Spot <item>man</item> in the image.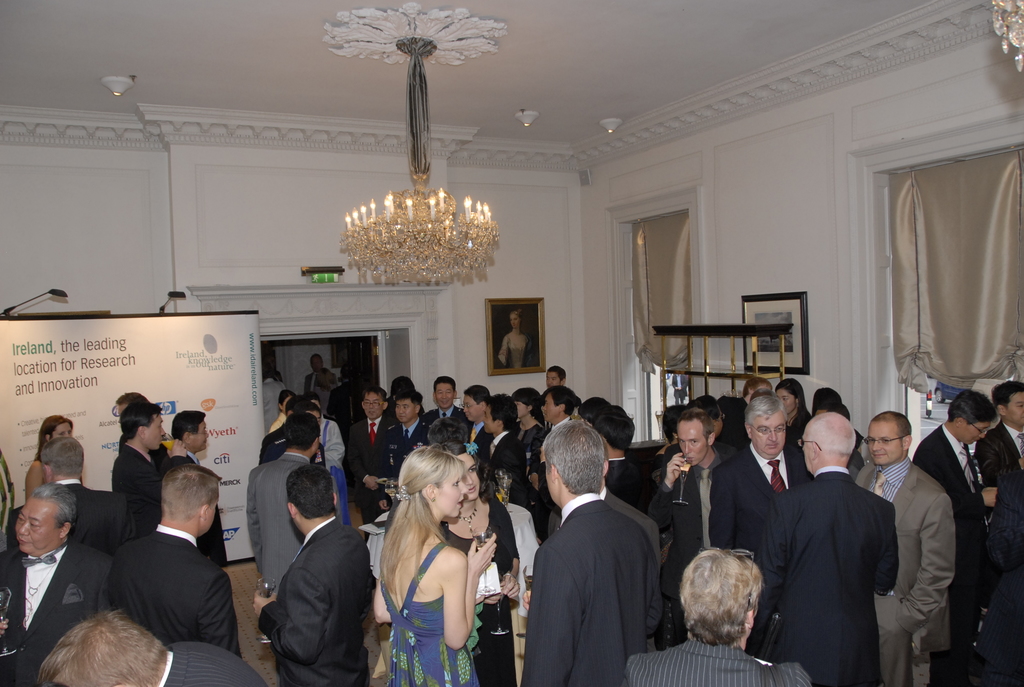
<item>man</item> found at 349,388,396,523.
